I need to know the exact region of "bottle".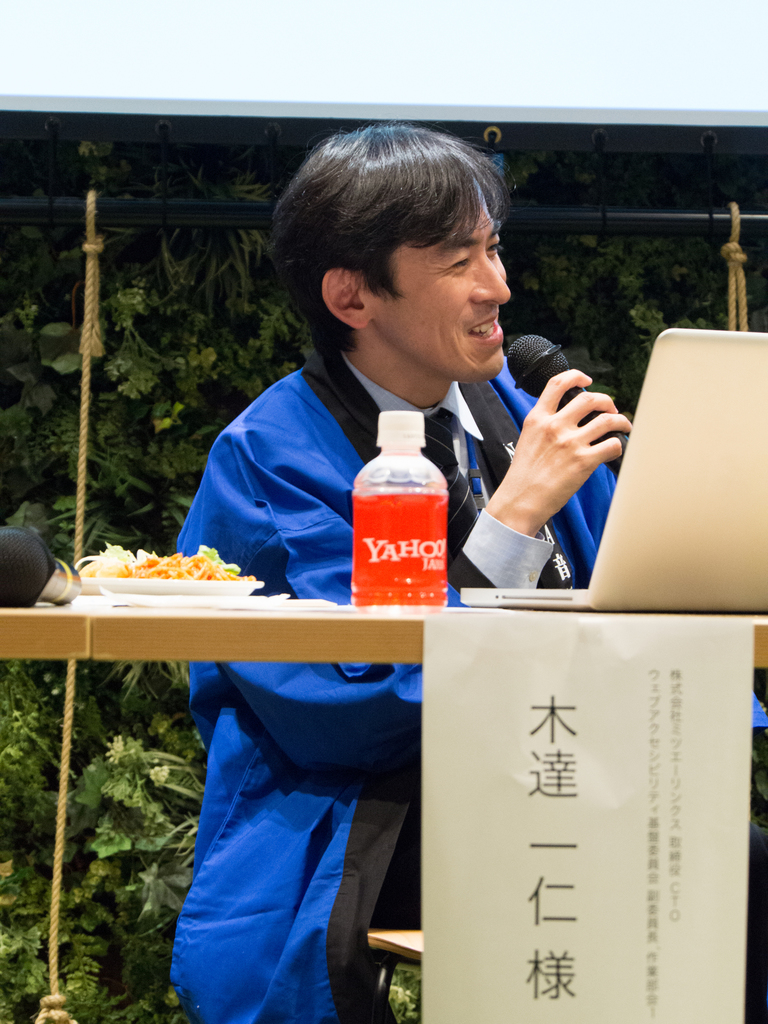
Region: region(347, 422, 457, 618).
